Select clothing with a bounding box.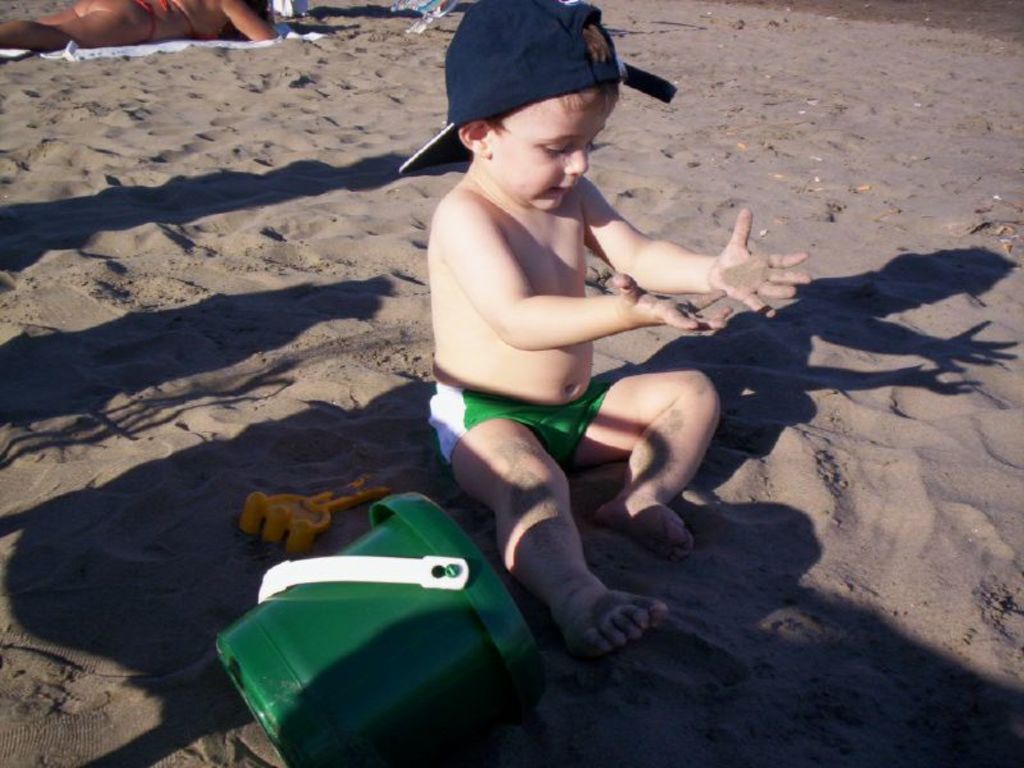
{"x1": 159, "y1": 0, "x2": 219, "y2": 40}.
